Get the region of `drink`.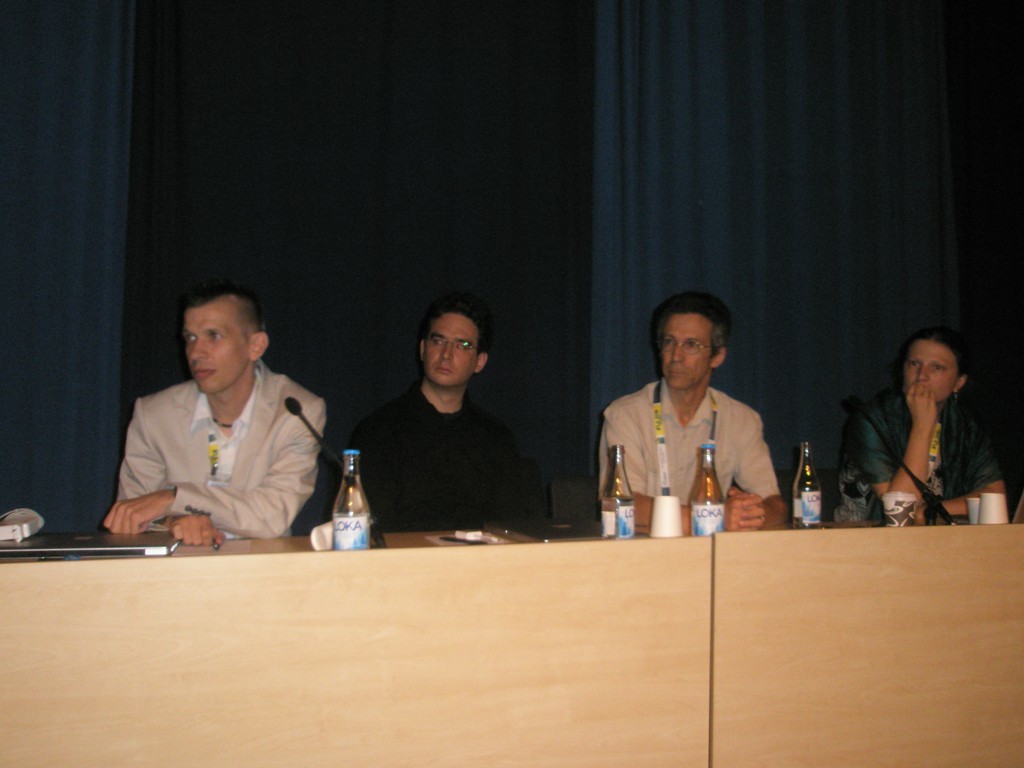
pyautogui.locateOnScreen(602, 497, 635, 537).
